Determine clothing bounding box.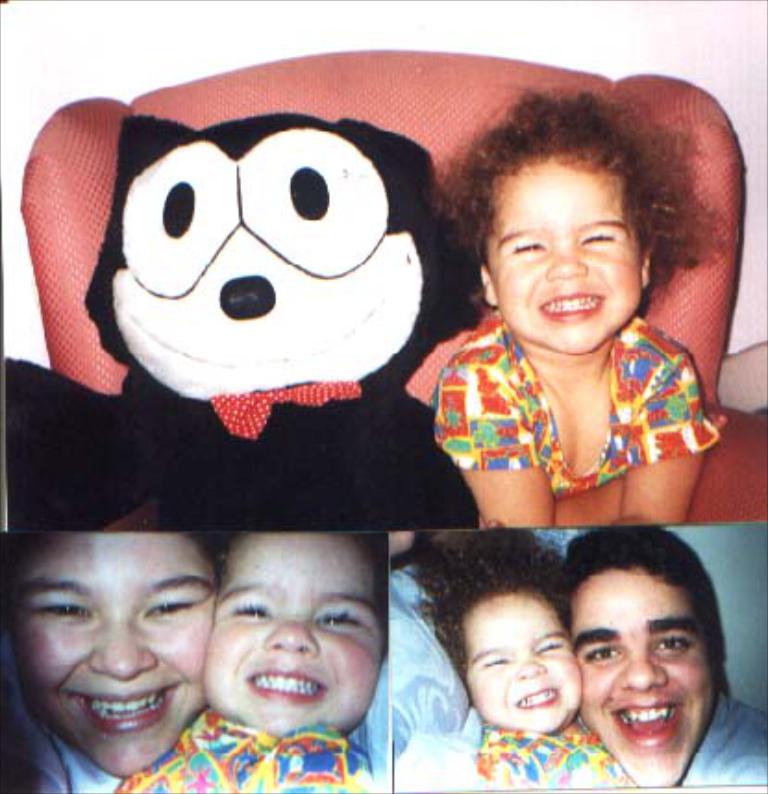
Determined: box=[0, 653, 118, 792].
